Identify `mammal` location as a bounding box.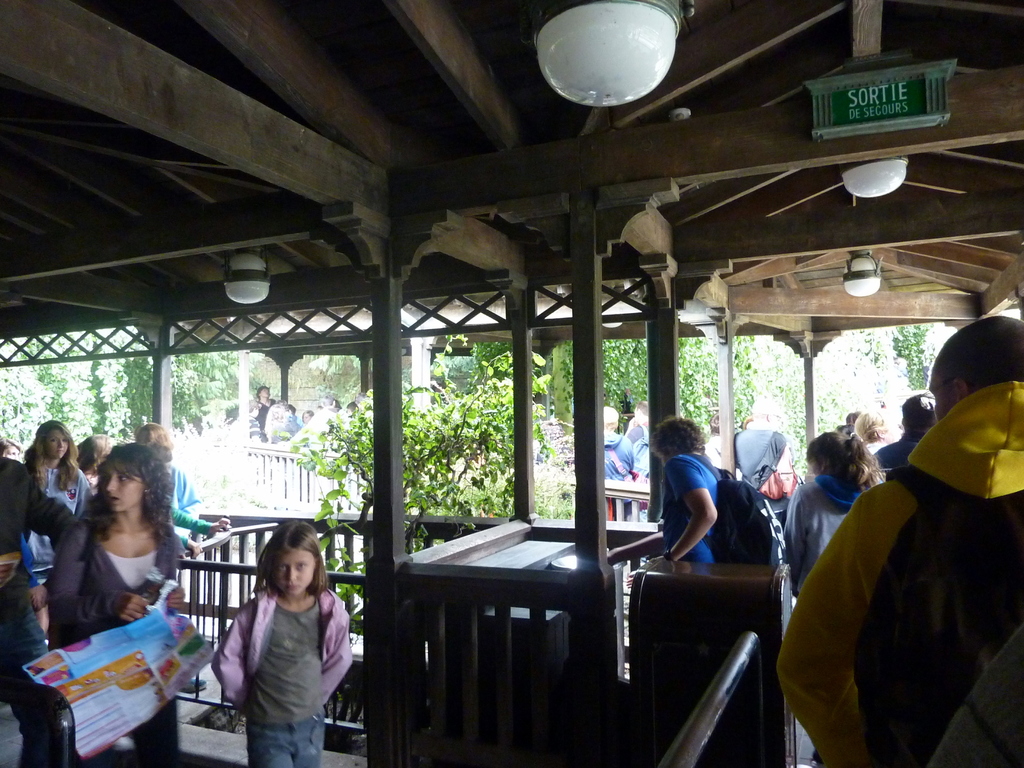
{"left": 773, "top": 314, "right": 1023, "bottom": 767}.
